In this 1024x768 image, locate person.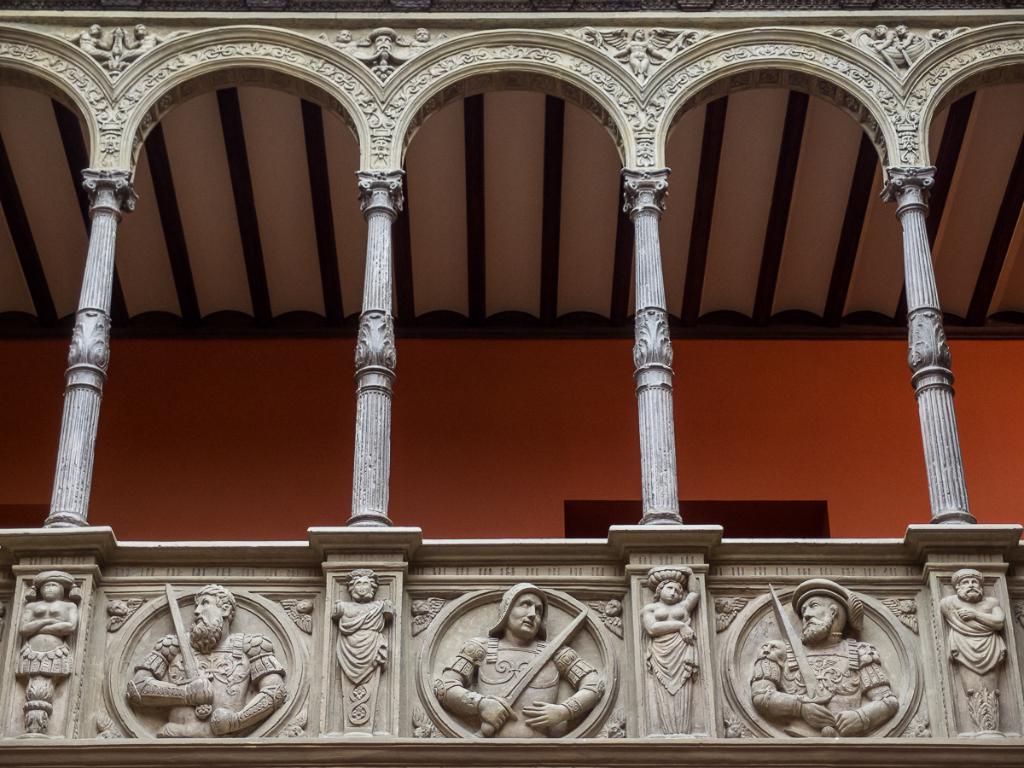
Bounding box: [373, 28, 399, 61].
